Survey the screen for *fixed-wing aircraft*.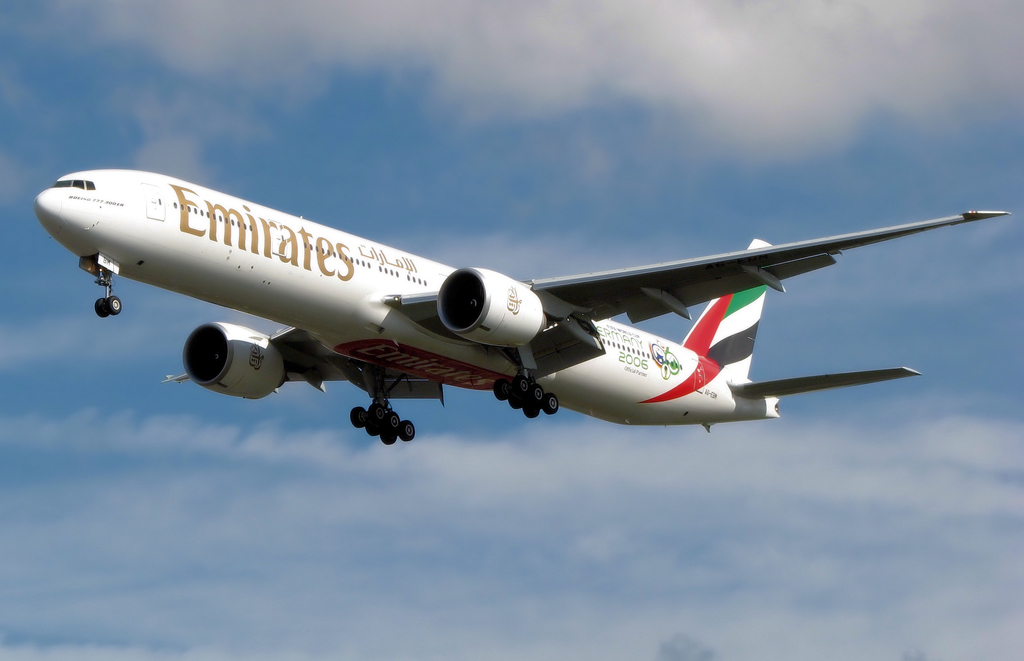
Survey found: bbox=[35, 168, 1007, 446].
